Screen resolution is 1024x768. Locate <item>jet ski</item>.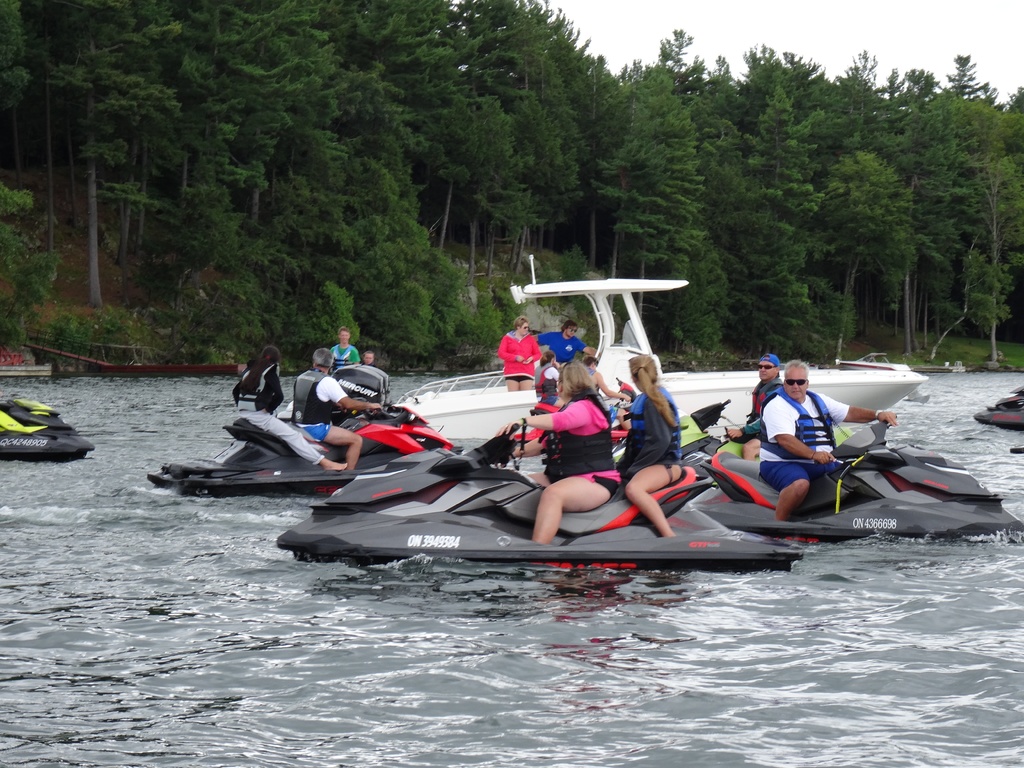
Rect(664, 426, 1016, 549).
